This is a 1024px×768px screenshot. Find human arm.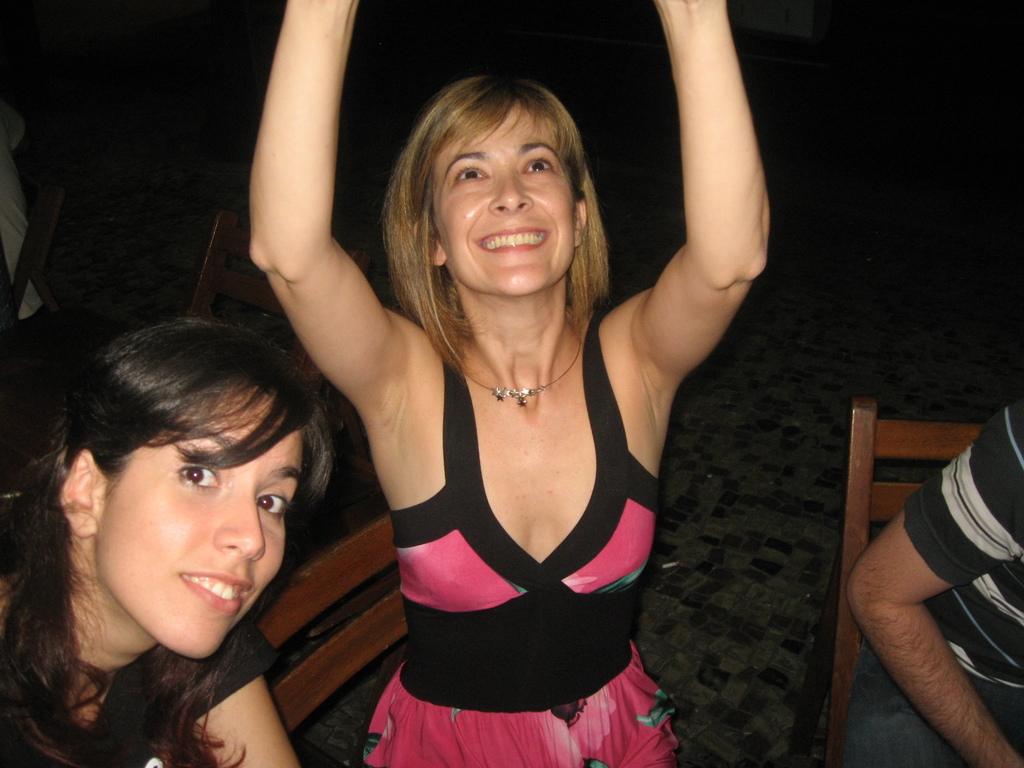
Bounding box: l=625, t=0, r=769, b=385.
